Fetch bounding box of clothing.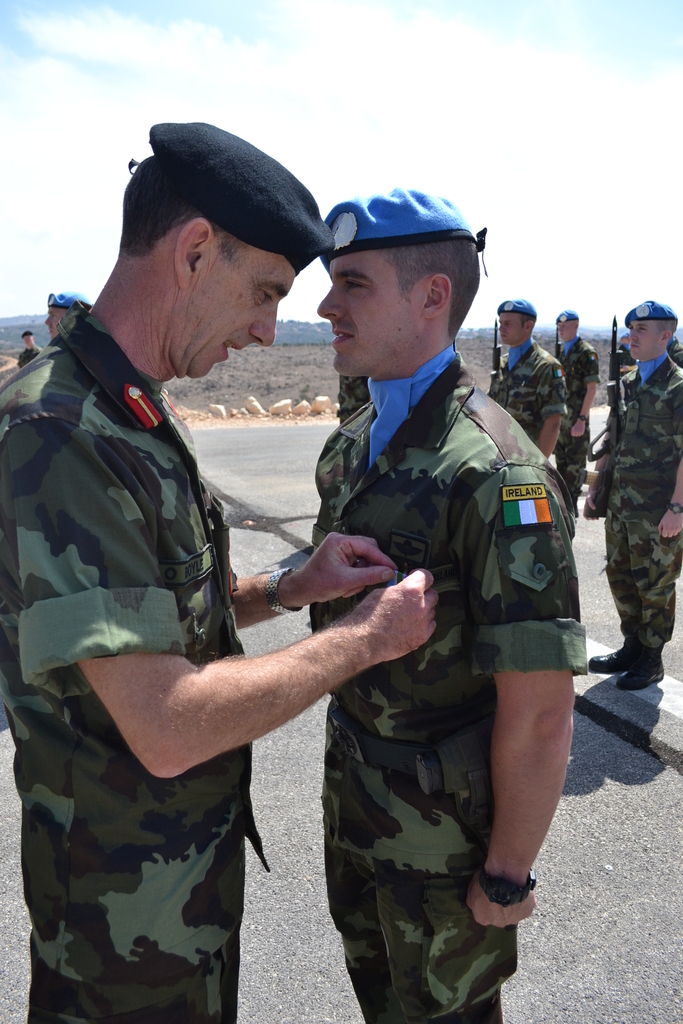
Bbox: locate(0, 291, 272, 1023).
